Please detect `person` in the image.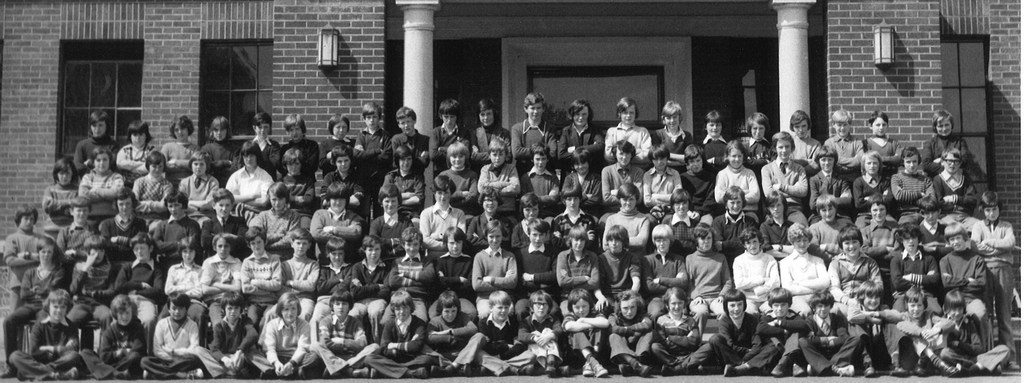
{"left": 316, "top": 115, "right": 358, "bottom": 162}.
